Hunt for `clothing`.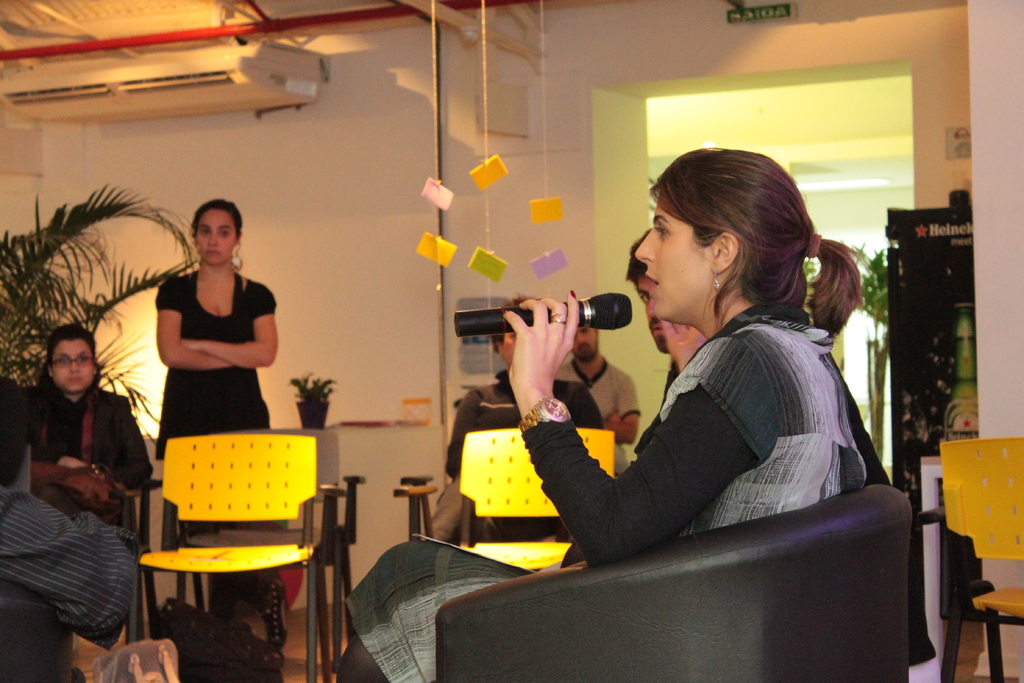
Hunted down at (left=445, top=370, right=604, bottom=551).
